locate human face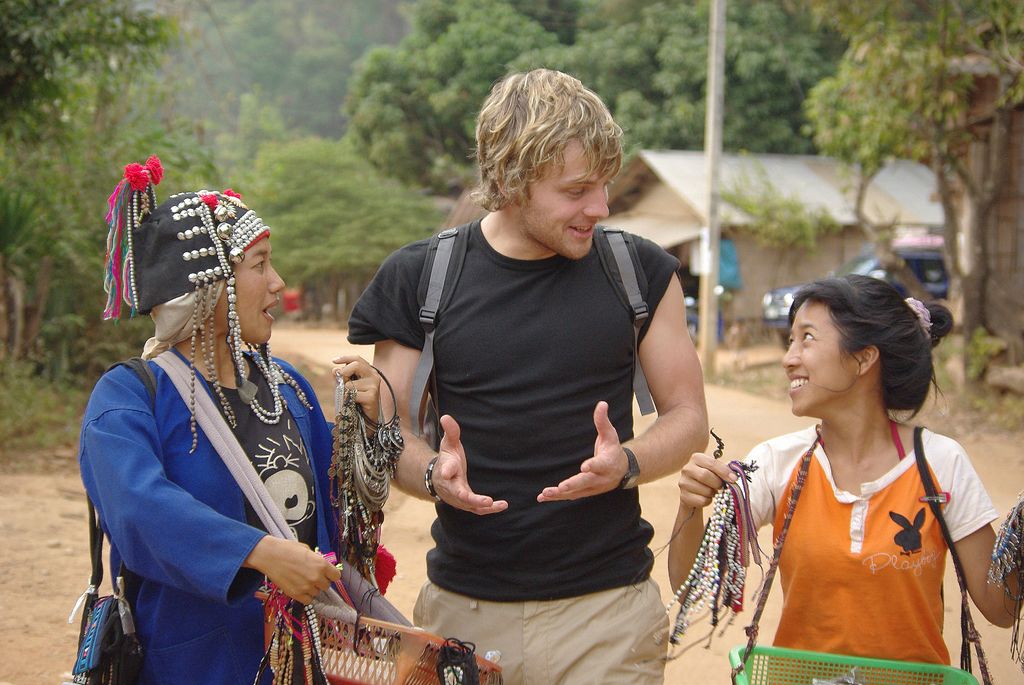
bbox=(518, 134, 609, 262)
